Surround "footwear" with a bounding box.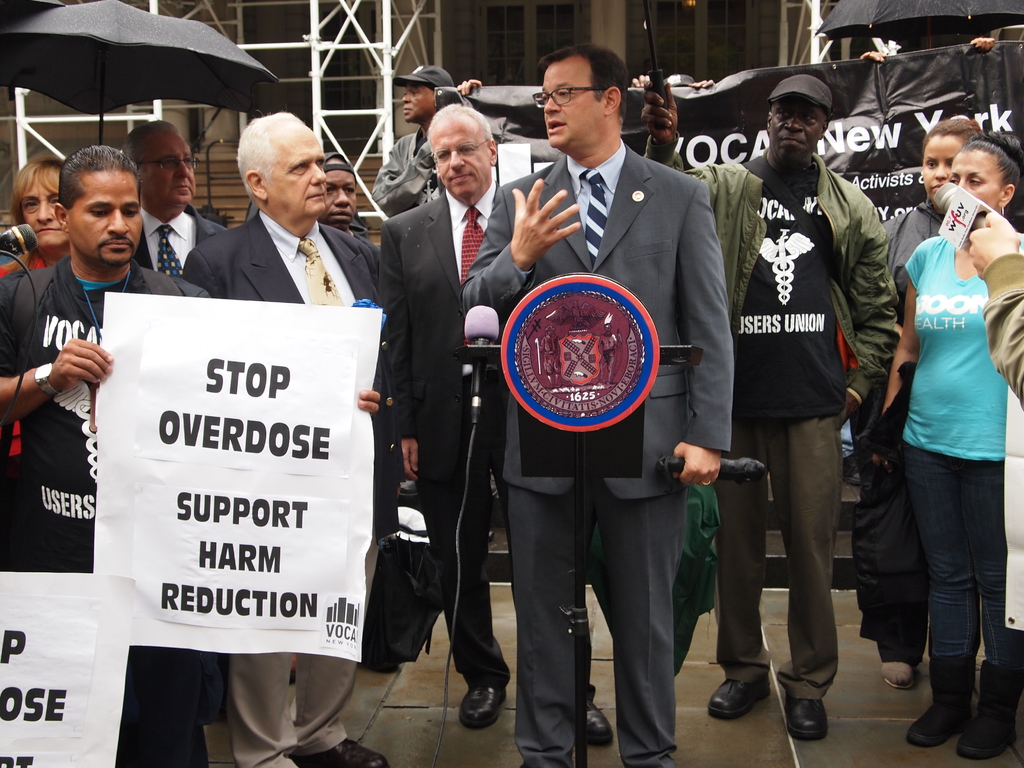
l=705, t=676, r=768, b=721.
